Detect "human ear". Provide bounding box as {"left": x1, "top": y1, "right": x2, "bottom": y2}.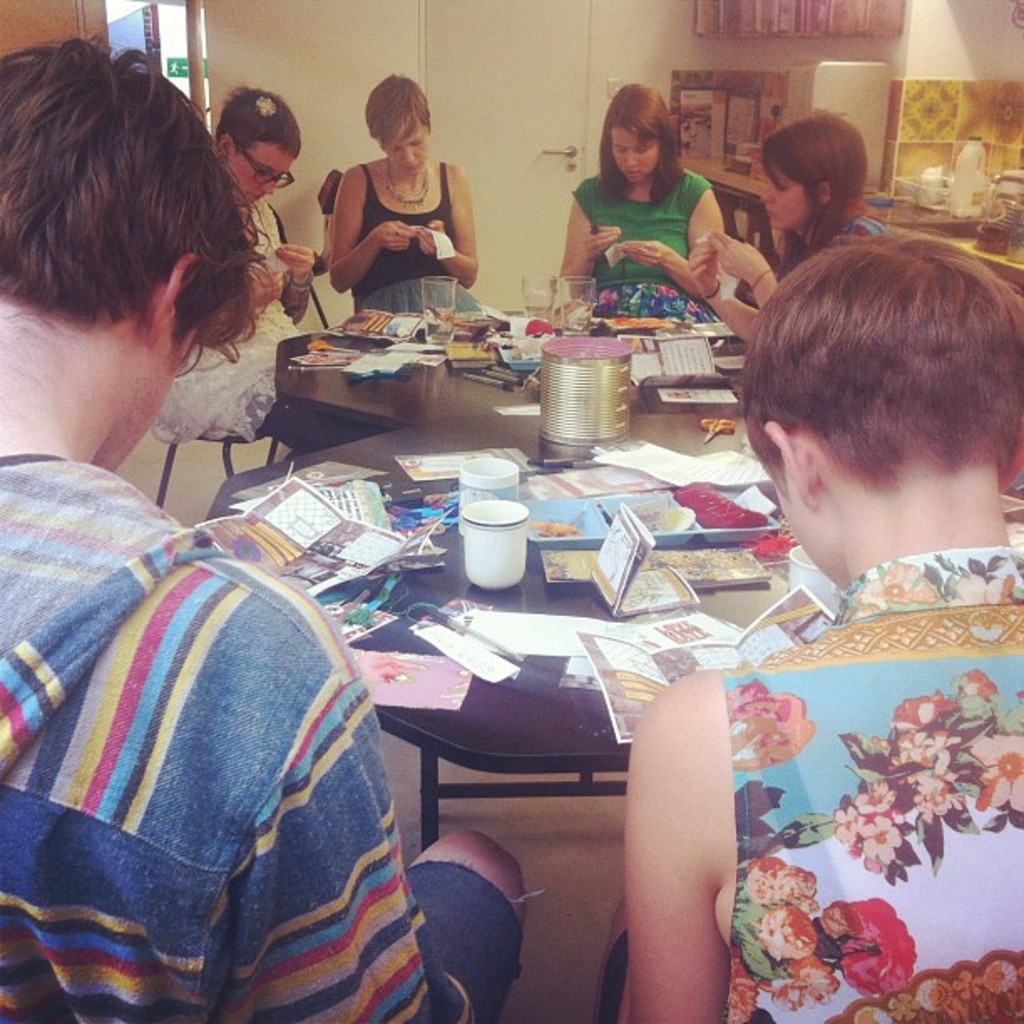
{"left": 211, "top": 136, "right": 233, "bottom": 157}.
